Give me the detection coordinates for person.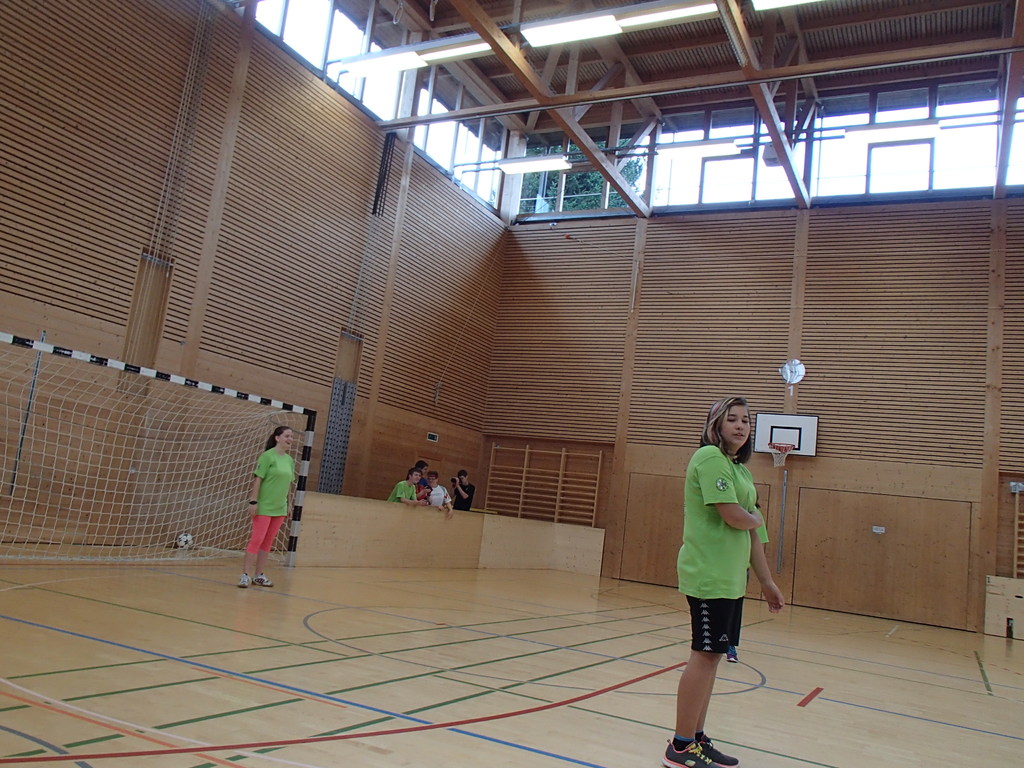
pyautogui.locateOnScreen(385, 468, 428, 507).
